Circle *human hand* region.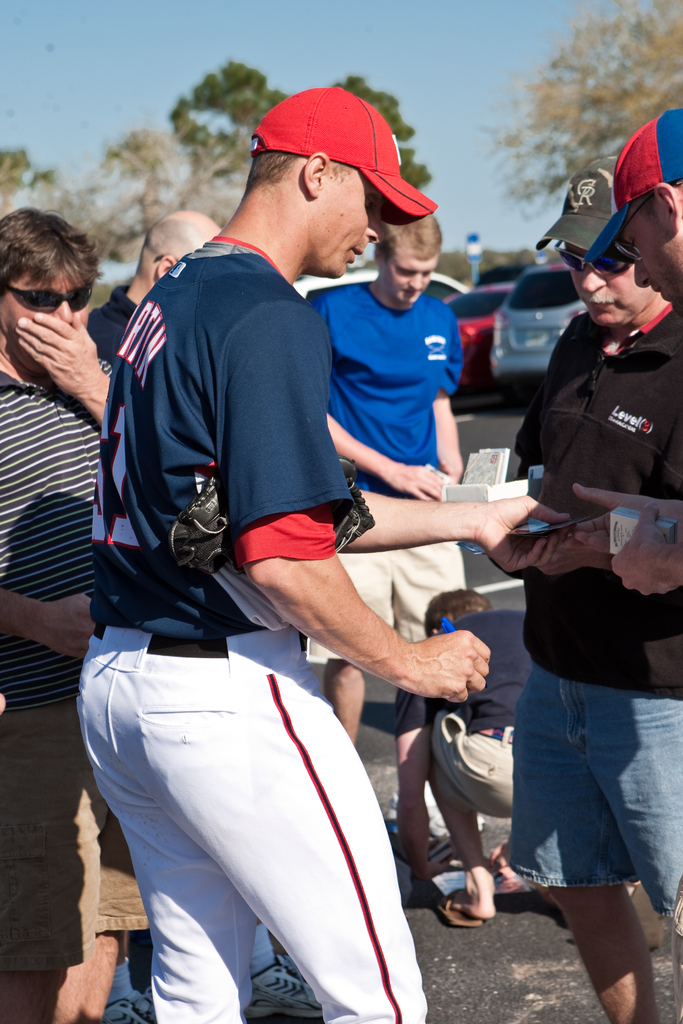
Region: (x1=430, y1=460, x2=461, y2=484).
